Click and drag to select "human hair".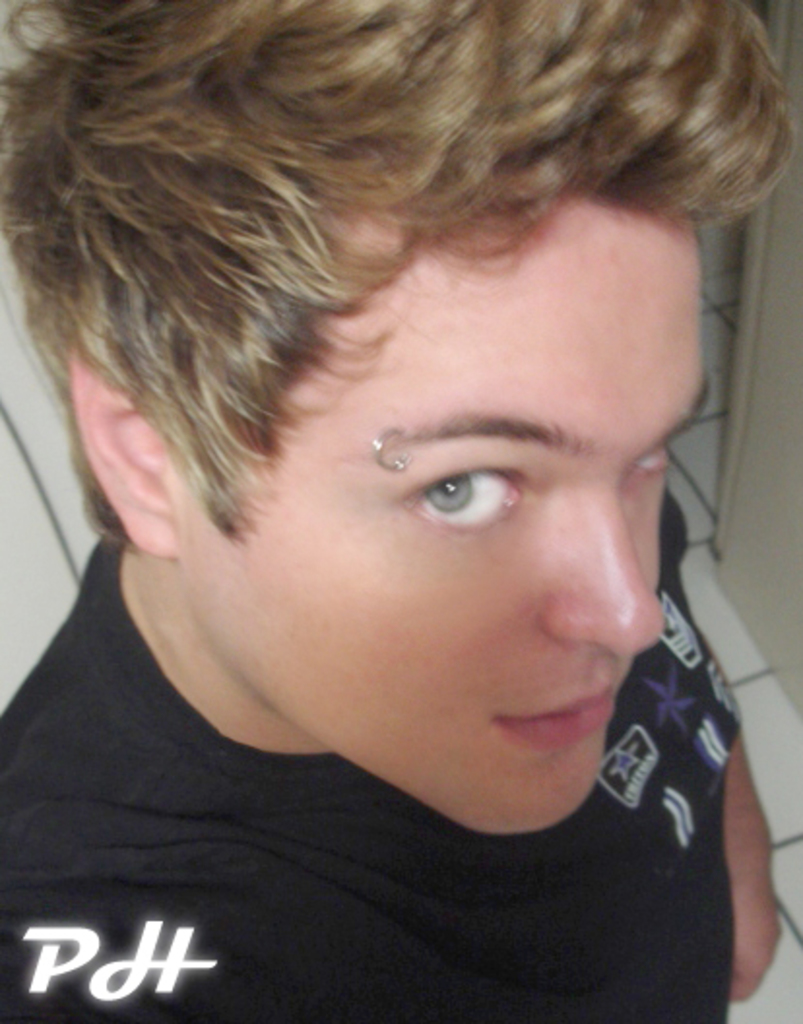
Selection: locate(0, 0, 801, 528).
